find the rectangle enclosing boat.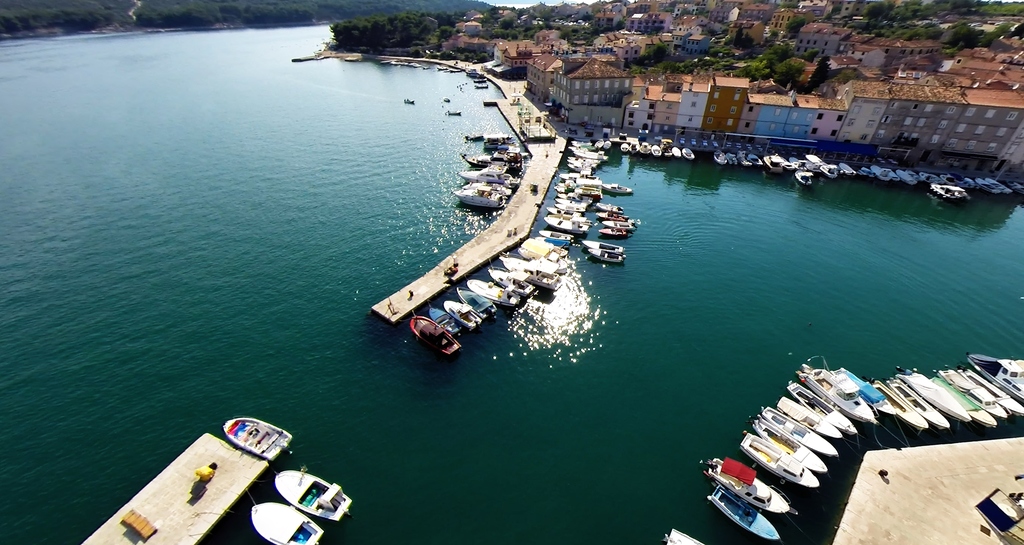
<region>585, 239, 621, 249</region>.
